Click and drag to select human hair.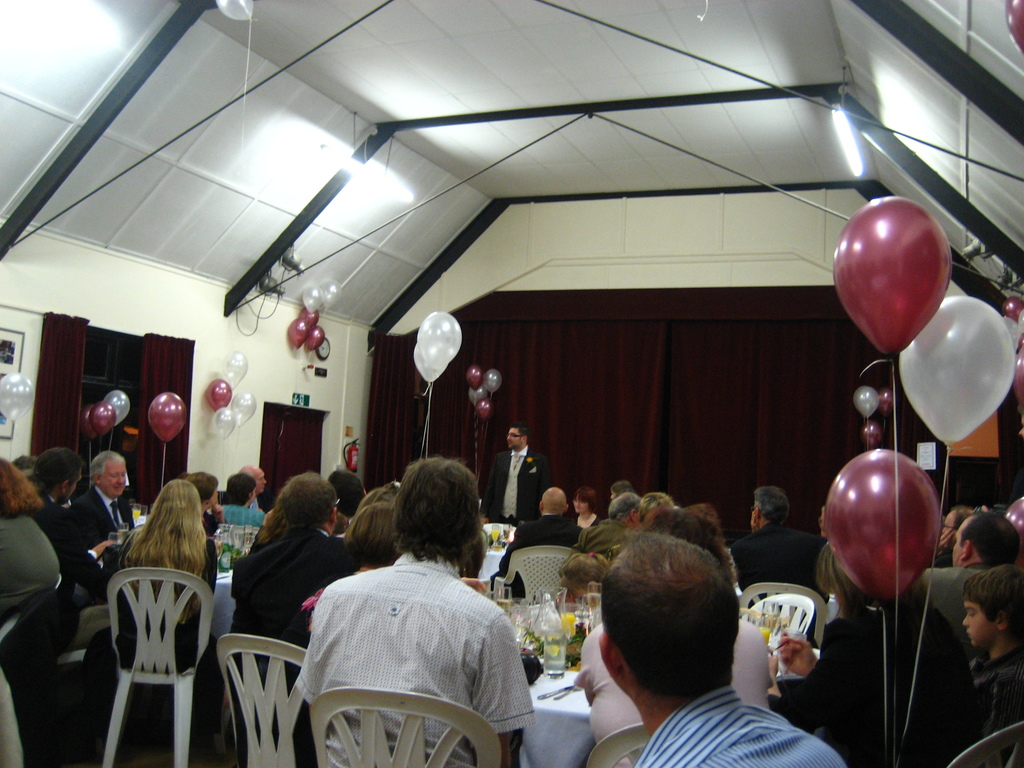
Selection: left=816, top=545, right=930, bottom=614.
